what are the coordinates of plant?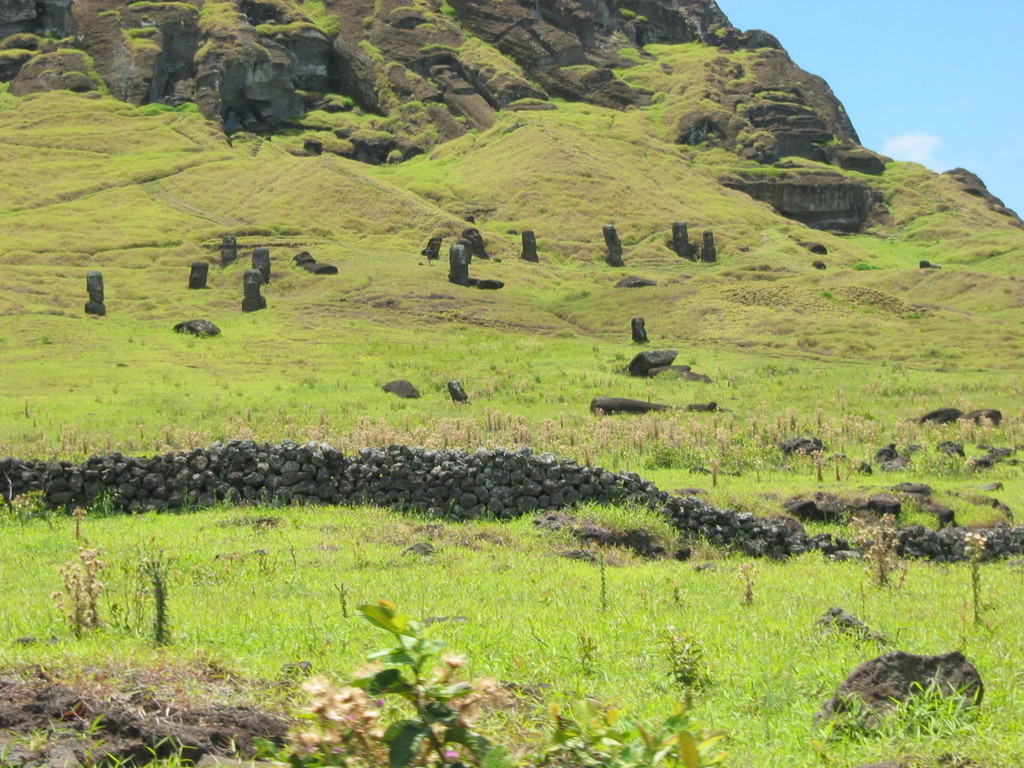
bbox(134, 547, 179, 647).
